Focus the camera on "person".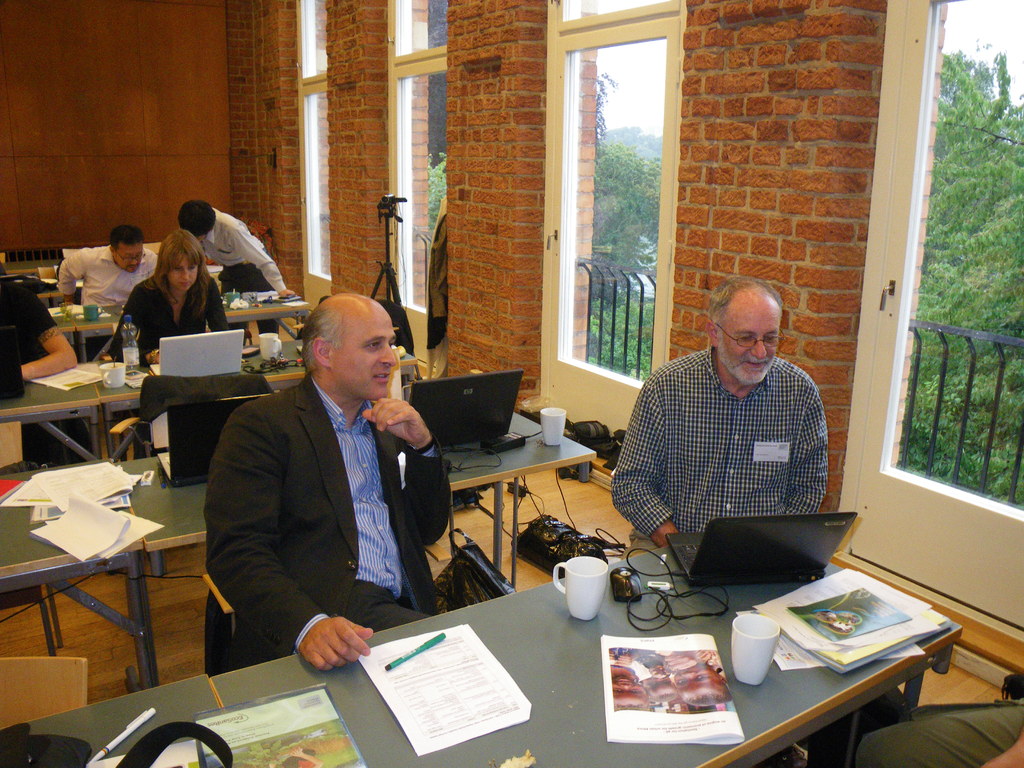
Focus region: x1=62, y1=220, x2=157, y2=364.
